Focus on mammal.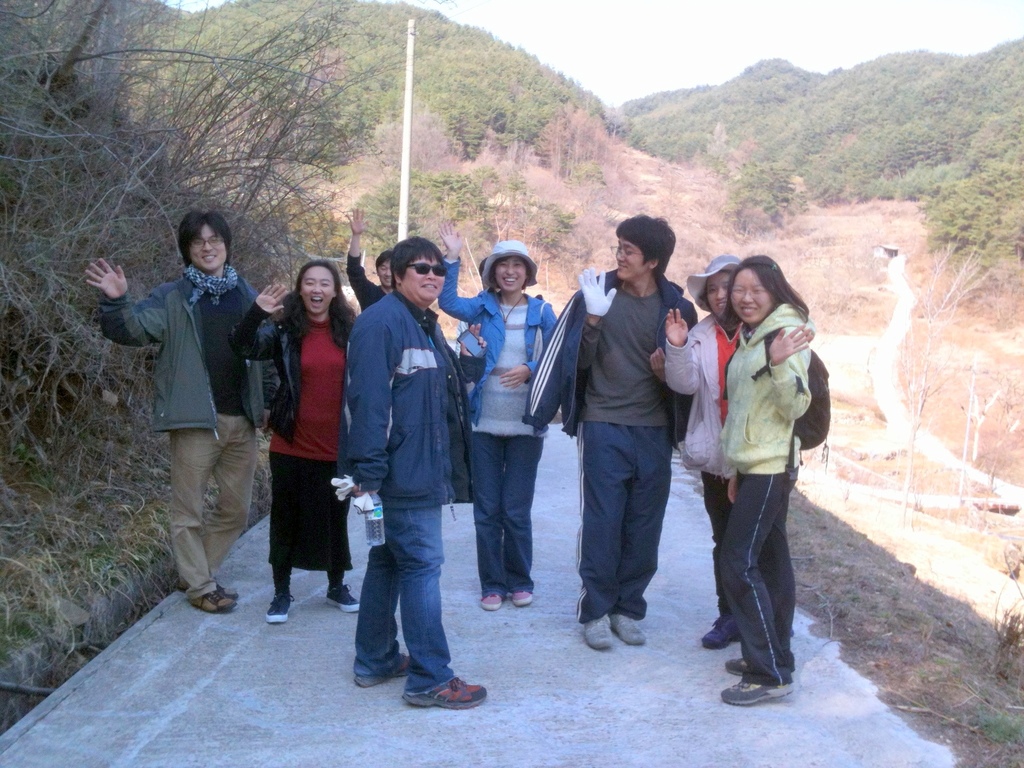
Focused at Rect(345, 234, 488, 712).
